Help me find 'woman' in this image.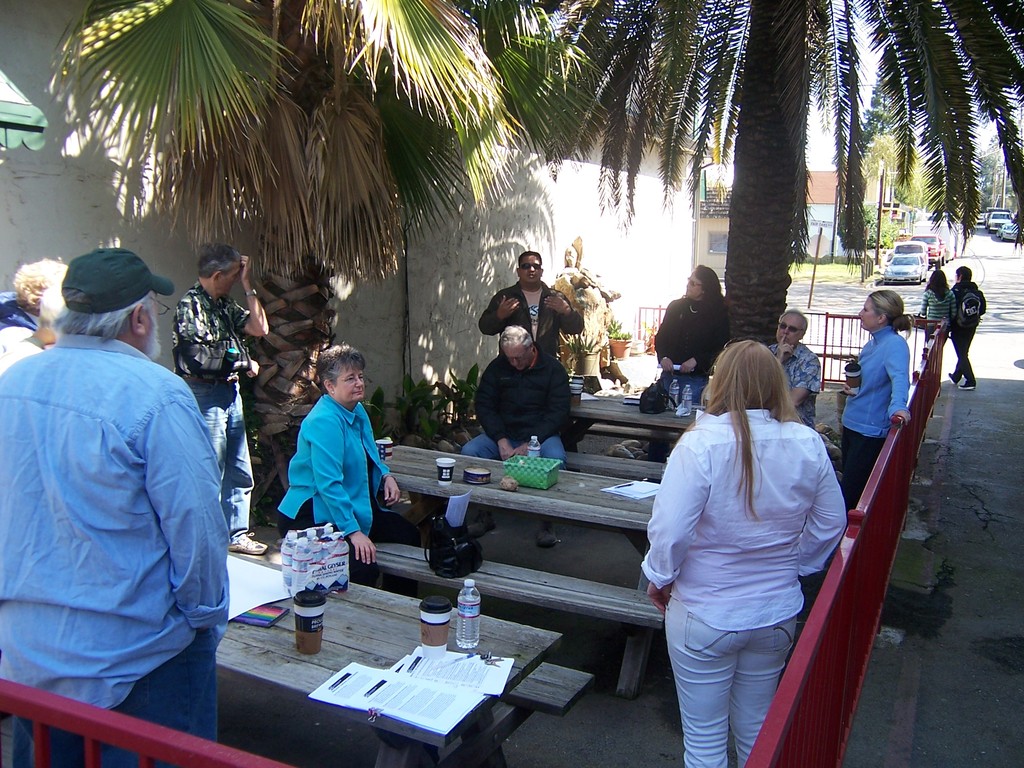
Found it: x1=648, y1=308, x2=845, y2=767.
